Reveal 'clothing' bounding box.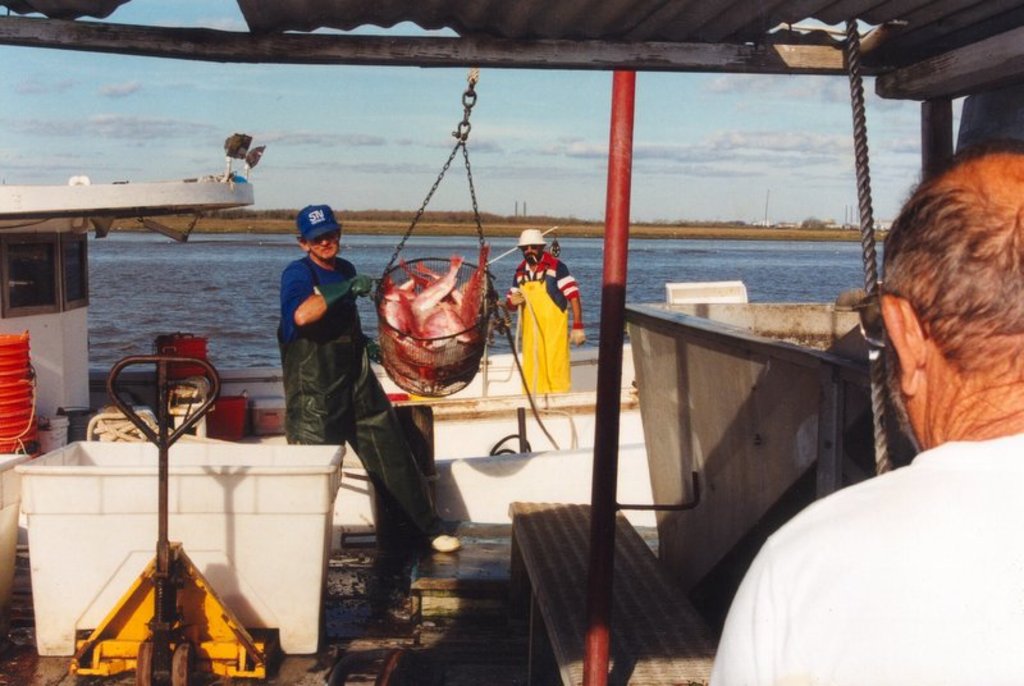
Revealed: <region>251, 244, 435, 595</region>.
